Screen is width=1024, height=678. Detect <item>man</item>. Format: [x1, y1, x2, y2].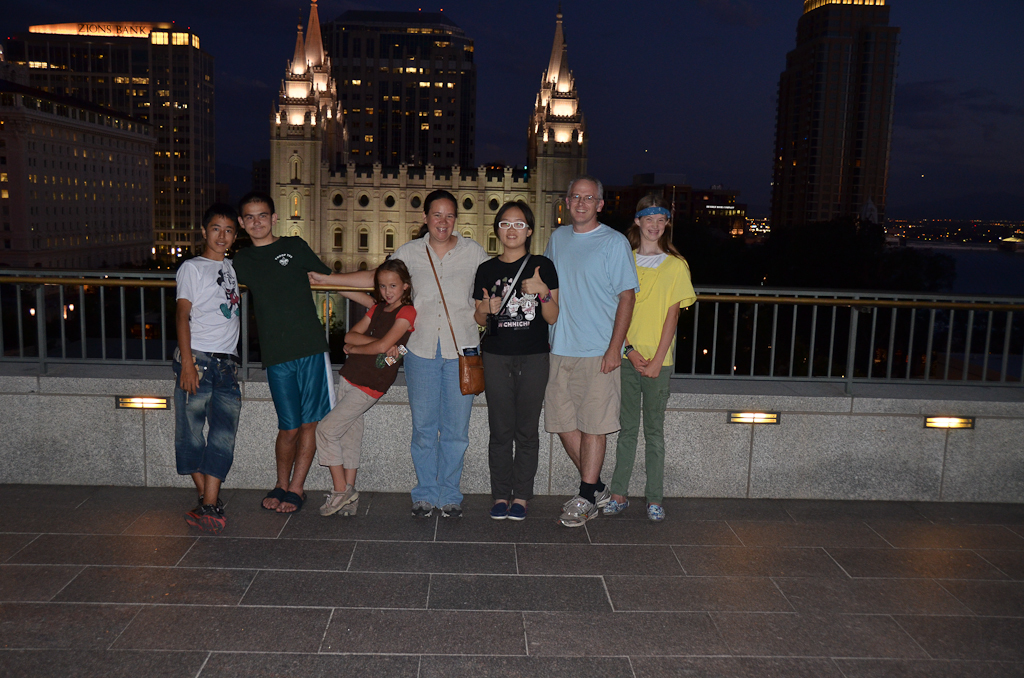
[237, 191, 383, 507].
